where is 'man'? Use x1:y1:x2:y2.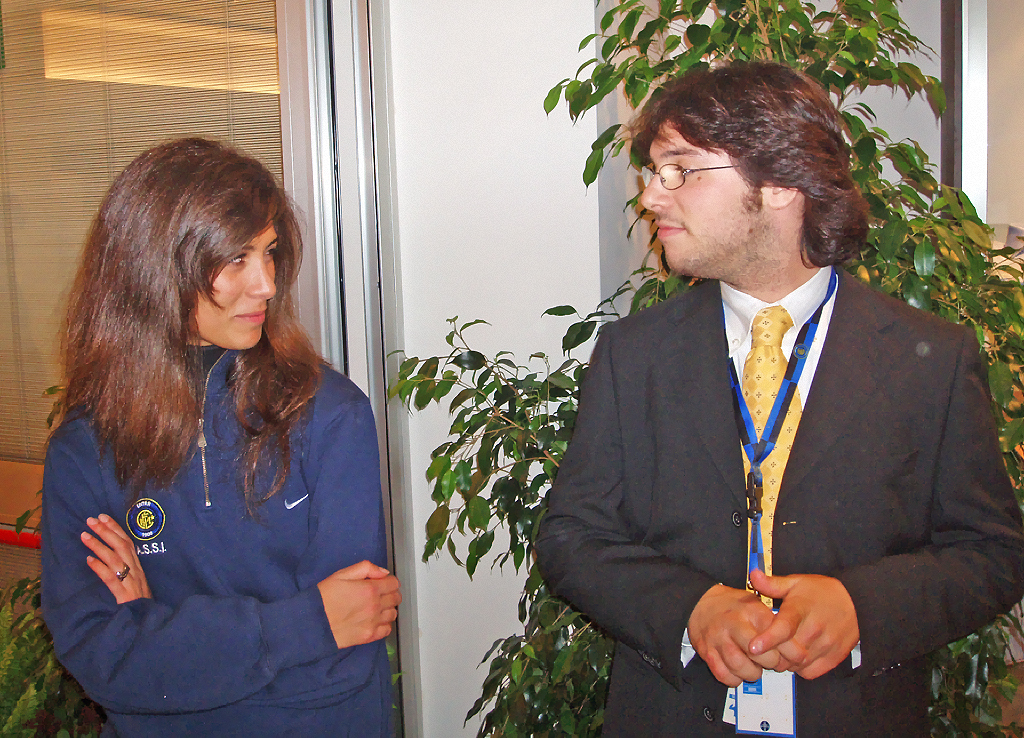
522:71:1002:716.
